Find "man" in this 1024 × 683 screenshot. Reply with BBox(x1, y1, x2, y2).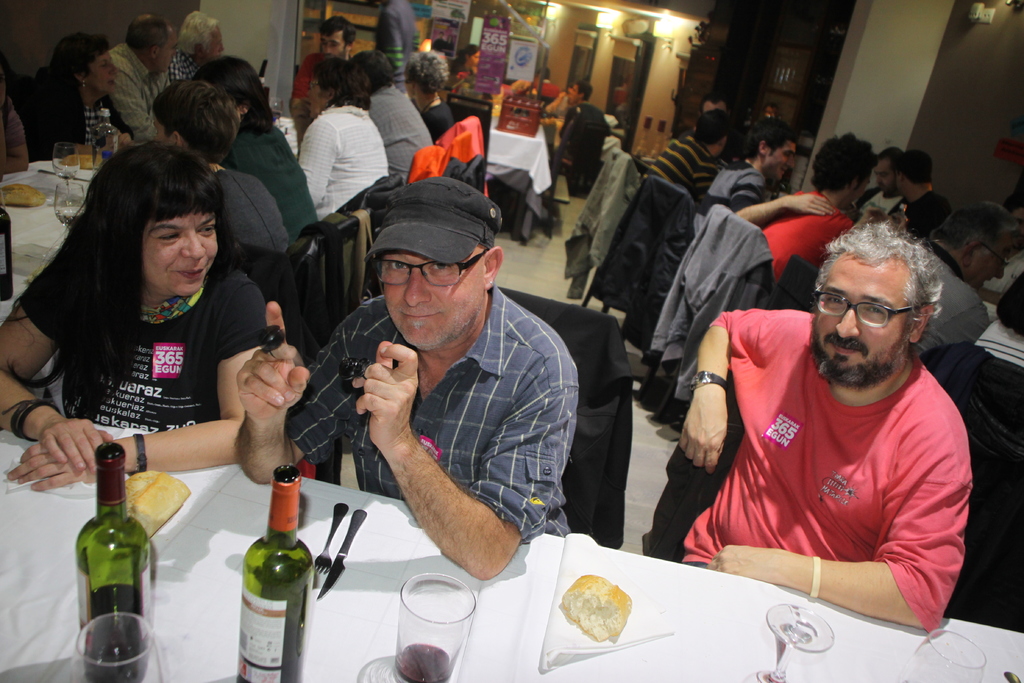
BBox(545, 81, 611, 199).
